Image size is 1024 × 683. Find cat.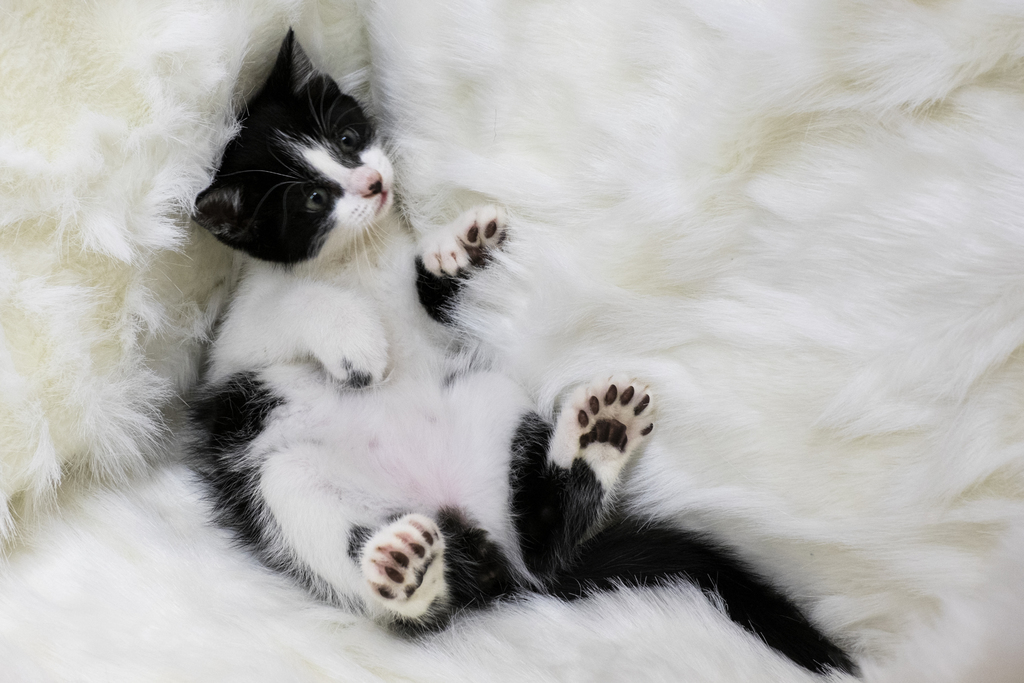
region(174, 21, 863, 680).
